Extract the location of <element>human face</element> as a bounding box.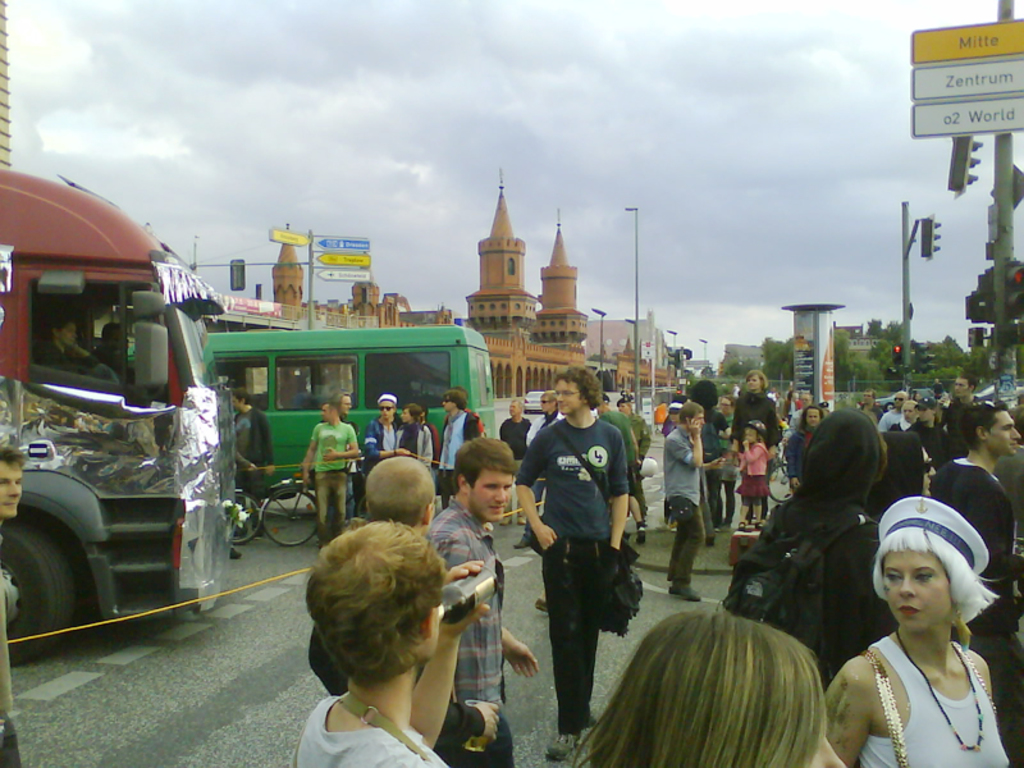
x1=621, y1=401, x2=631, y2=413.
